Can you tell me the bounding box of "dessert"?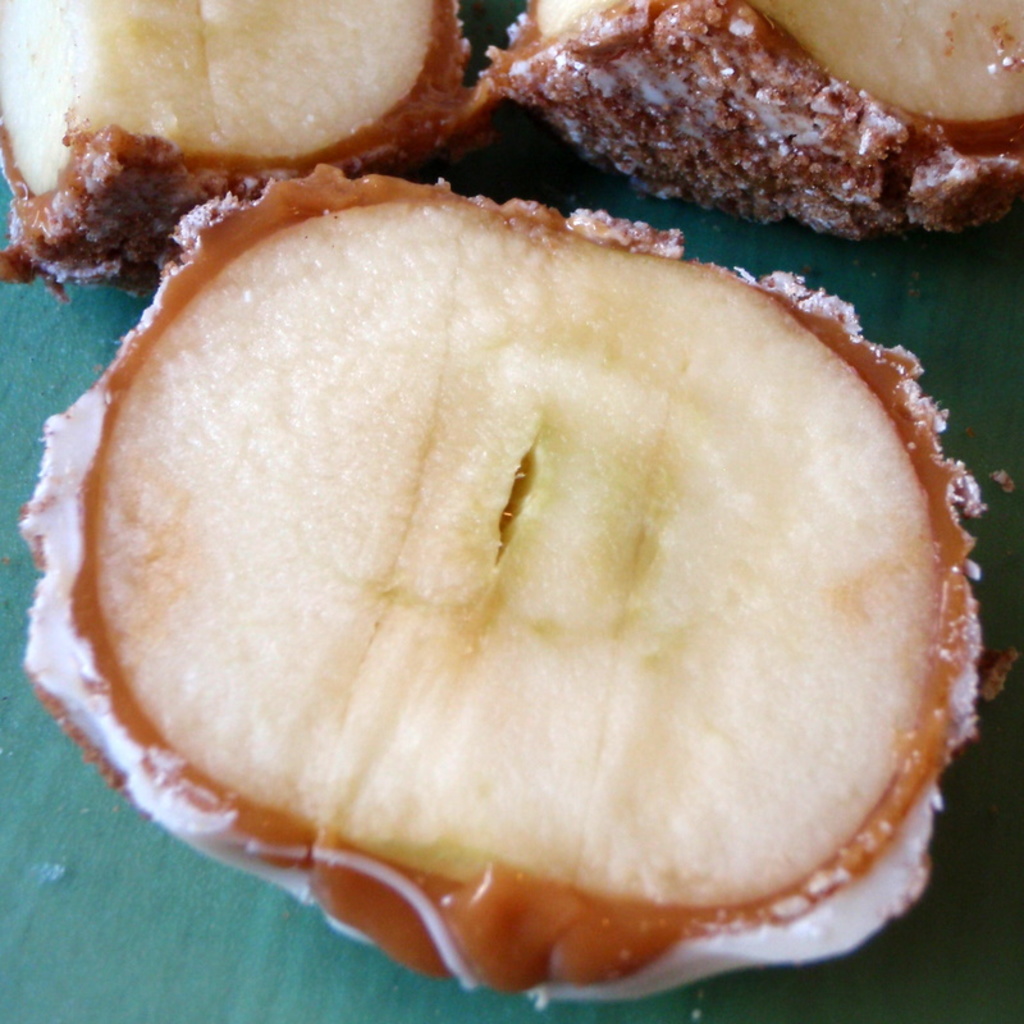
x1=9, y1=163, x2=1023, y2=1023.
